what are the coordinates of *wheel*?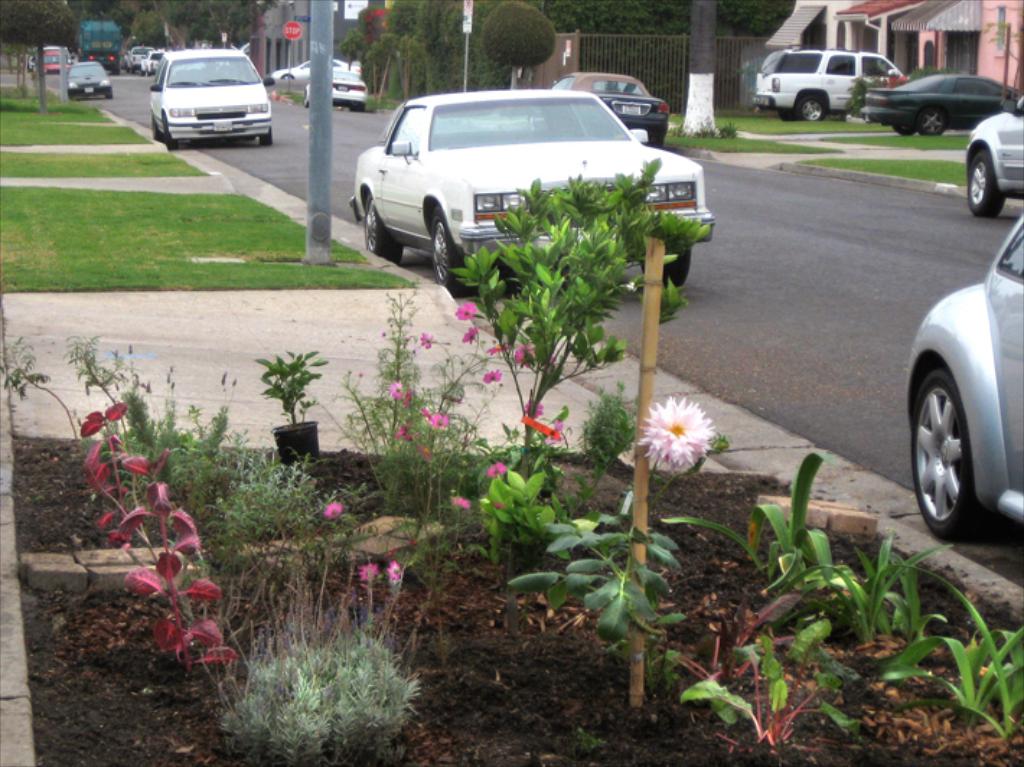
Rect(917, 108, 946, 136).
